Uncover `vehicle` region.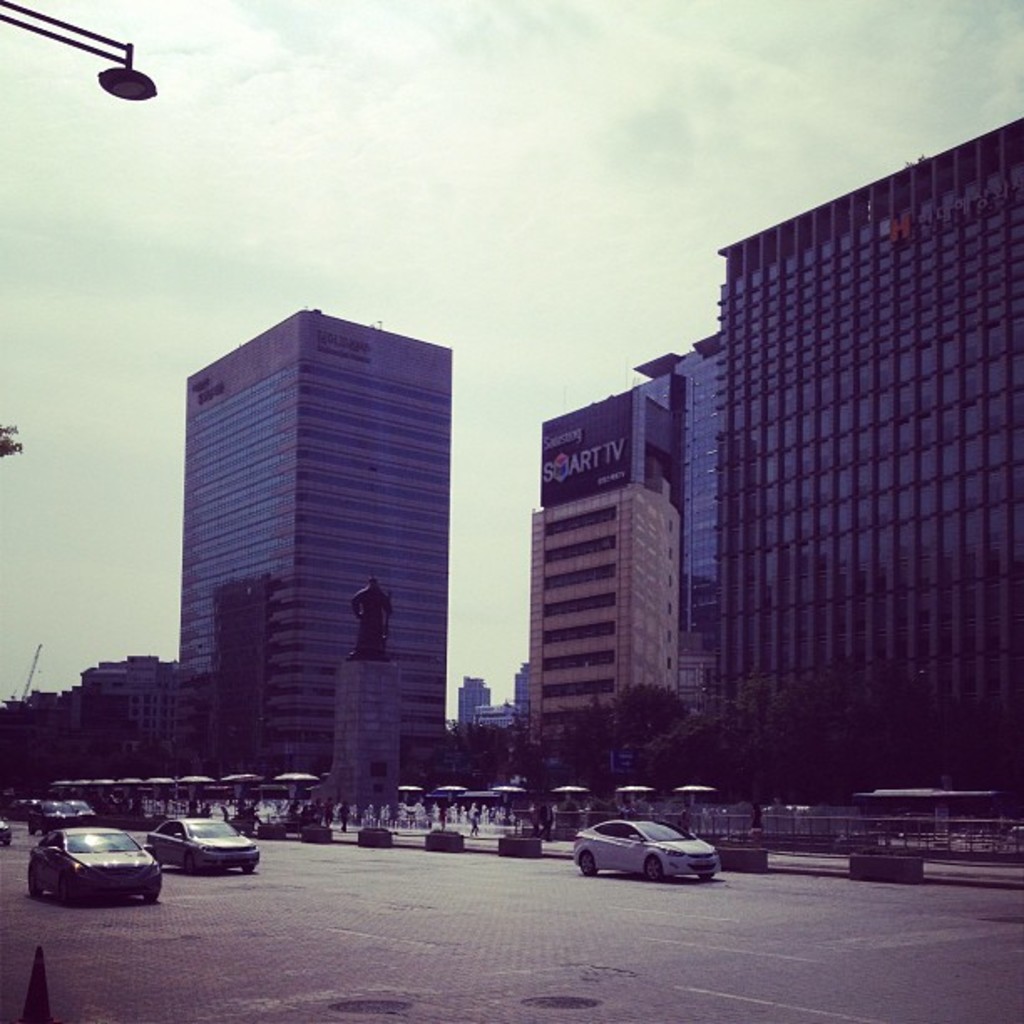
Uncovered: rect(65, 801, 99, 825).
